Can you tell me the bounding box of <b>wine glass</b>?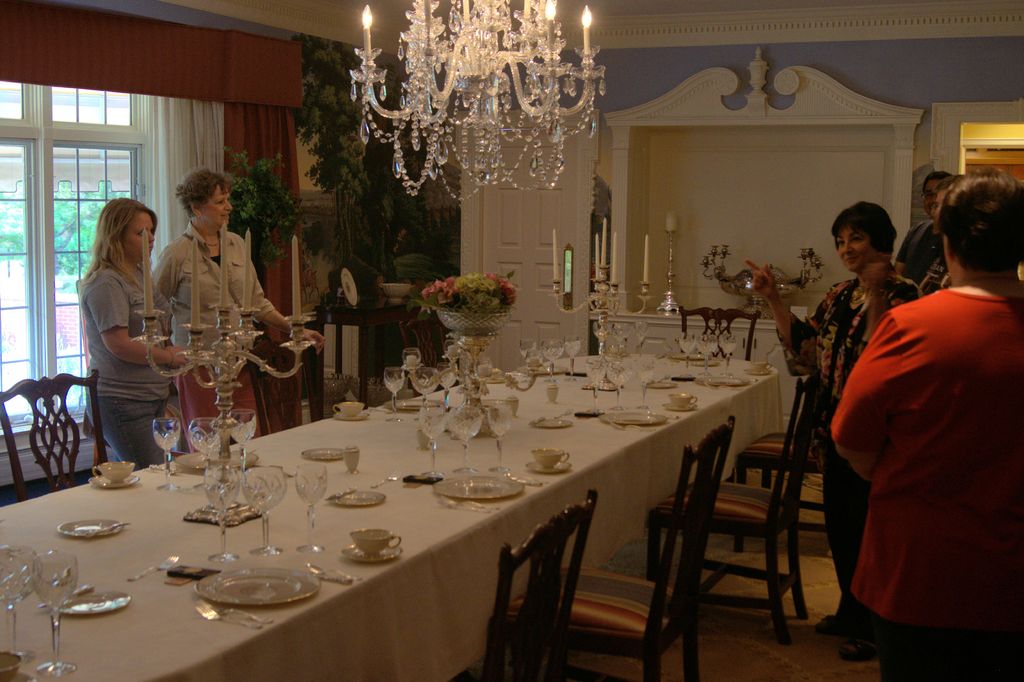
locate(3, 545, 40, 658).
